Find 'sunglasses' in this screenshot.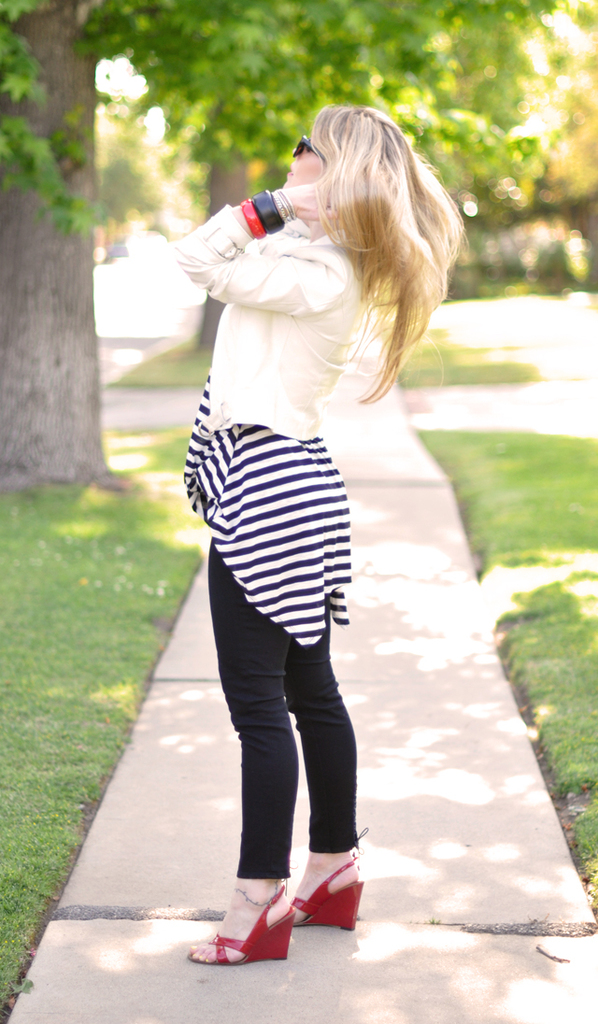
The bounding box for 'sunglasses' is Rect(295, 134, 313, 155).
